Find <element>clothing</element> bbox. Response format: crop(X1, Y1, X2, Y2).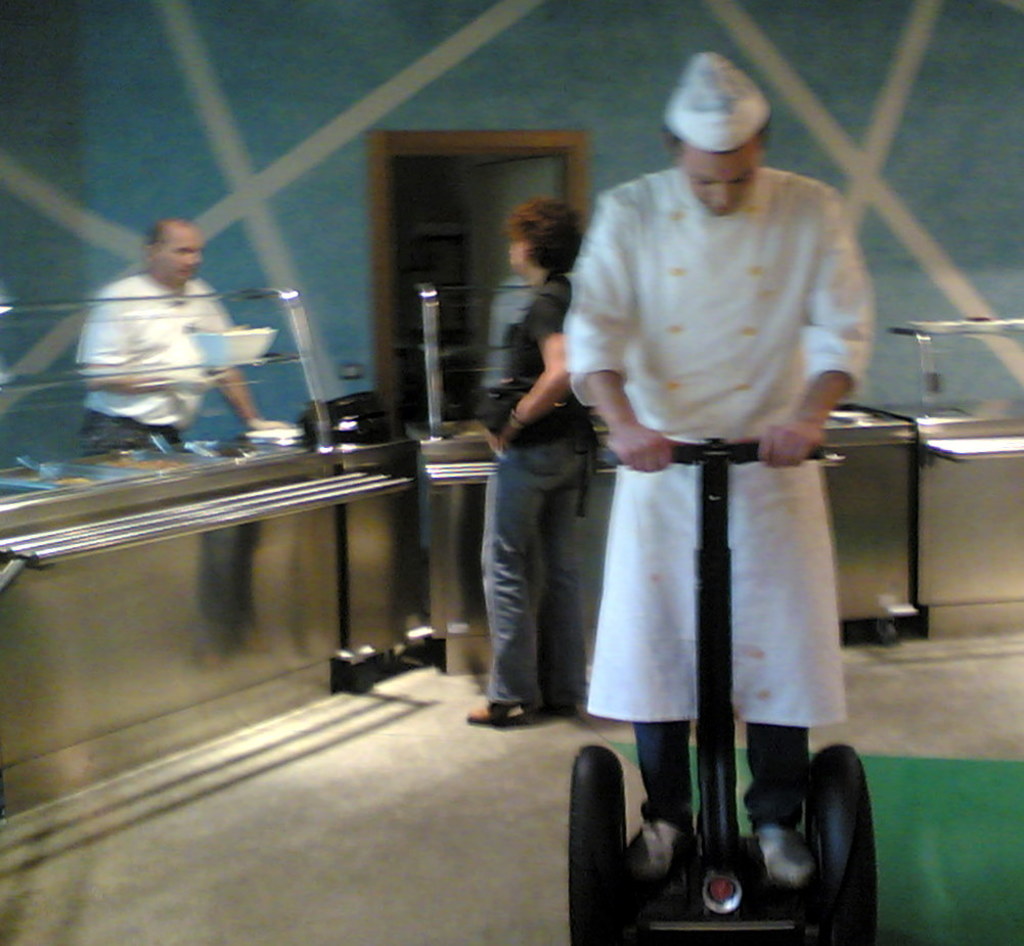
crop(567, 100, 864, 935).
